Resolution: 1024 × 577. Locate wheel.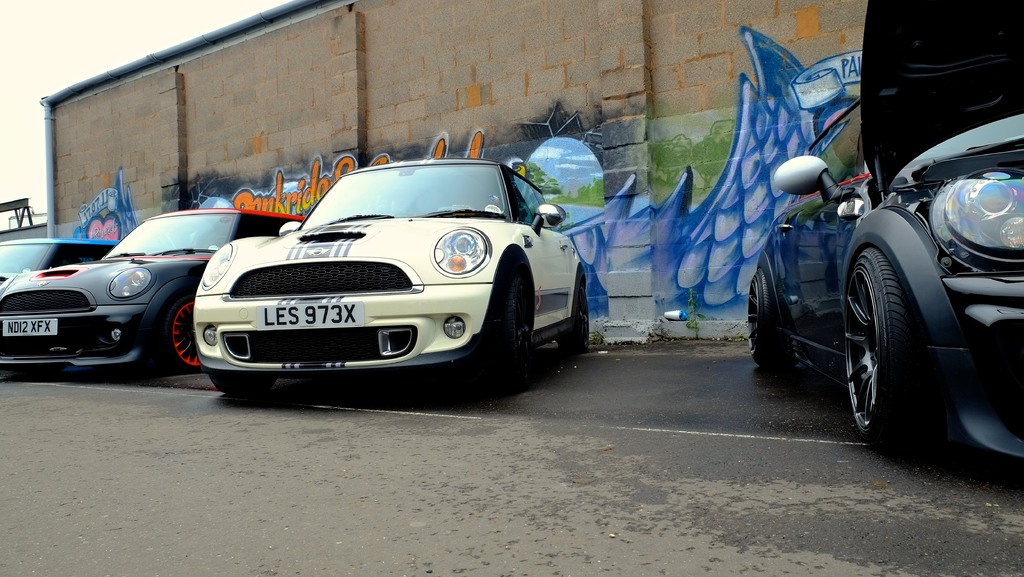
rect(164, 298, 200, 373).
